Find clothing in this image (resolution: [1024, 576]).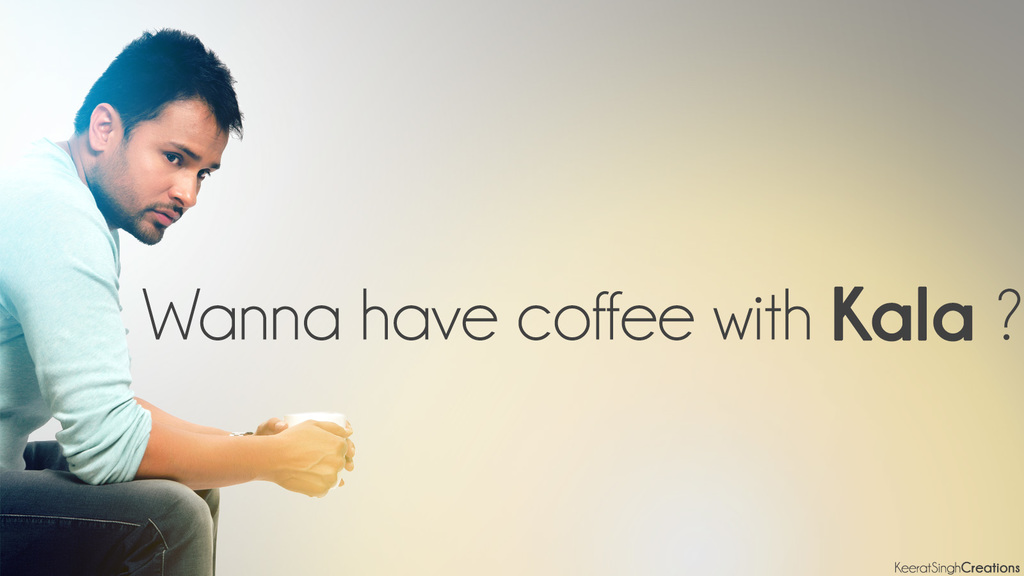
9/75/335/540.
